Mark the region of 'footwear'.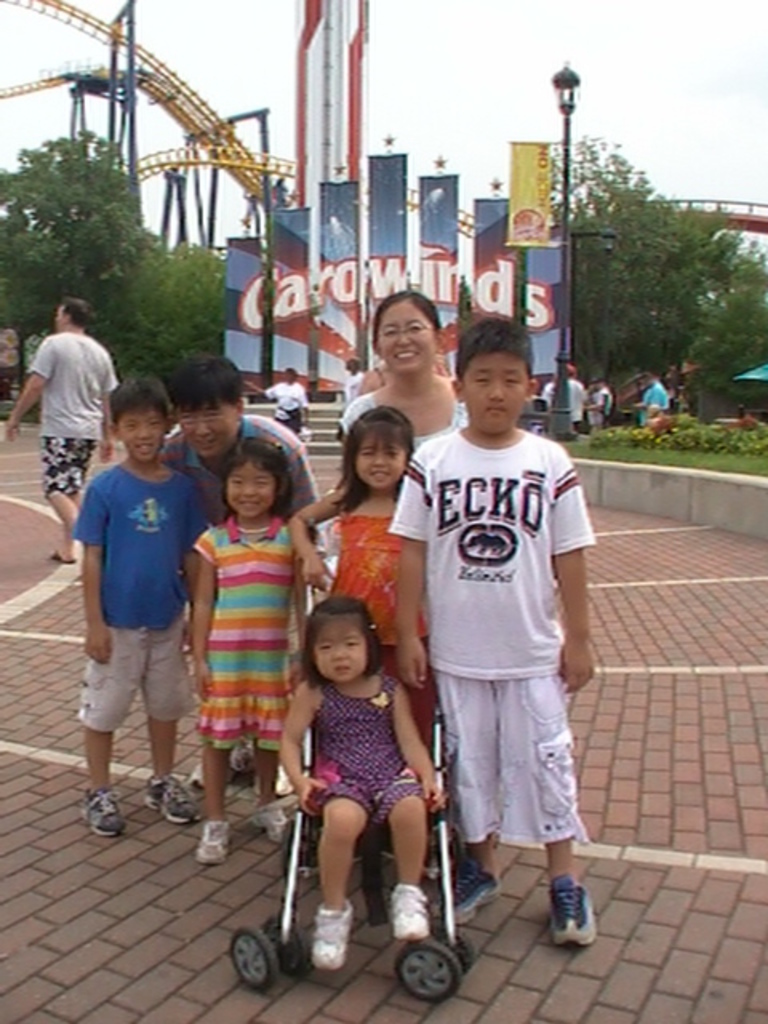
Region: (x1=246, y1=790, x2=296, y2=842).
